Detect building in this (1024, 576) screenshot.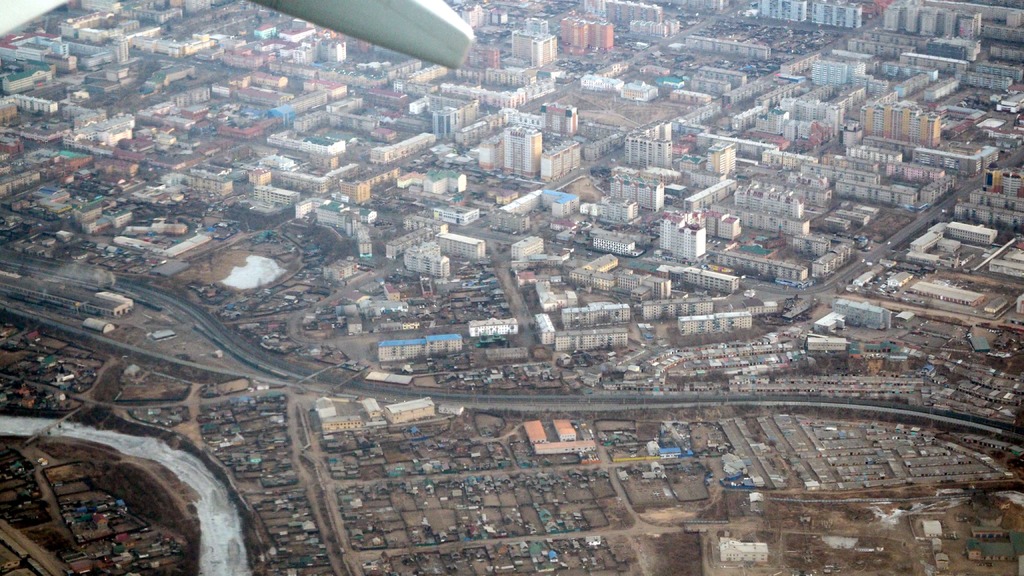
Detection: crop(404, 215, 447, 235).
